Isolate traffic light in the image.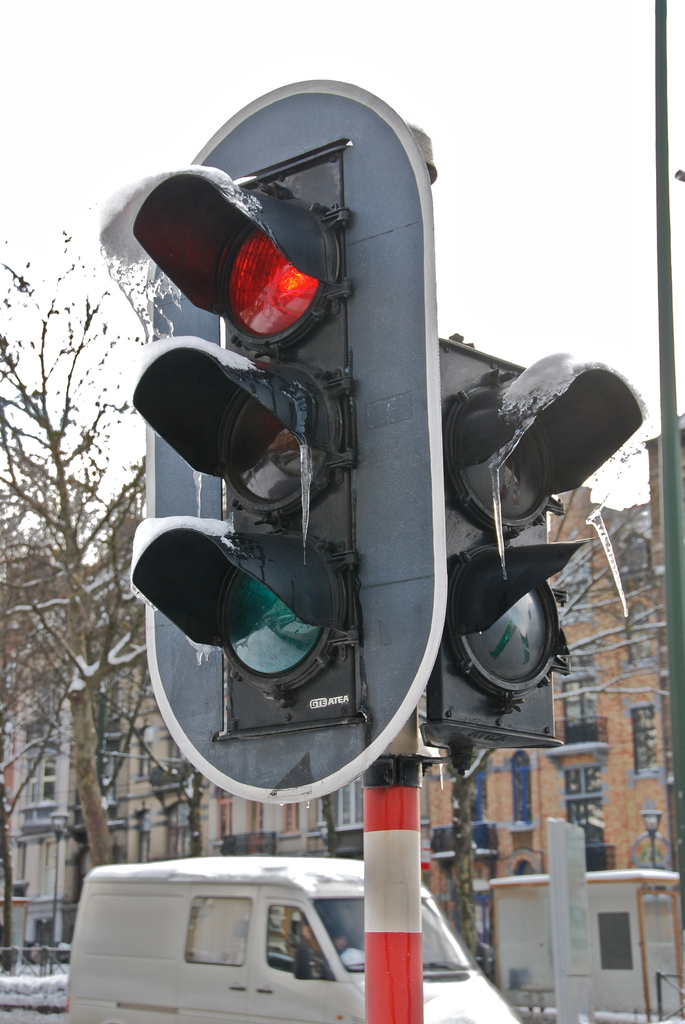
Isolated region: 434 335 643 743.
